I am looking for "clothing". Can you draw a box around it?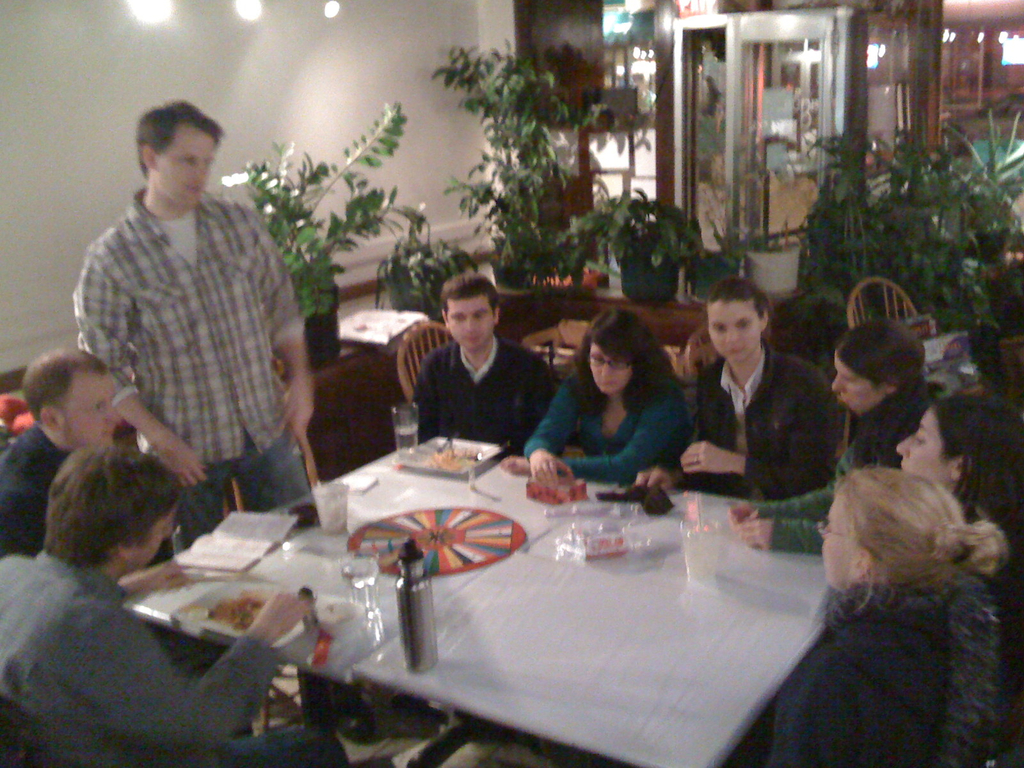
Sure, the bounding box is crop(66, 135, 305, 532).
